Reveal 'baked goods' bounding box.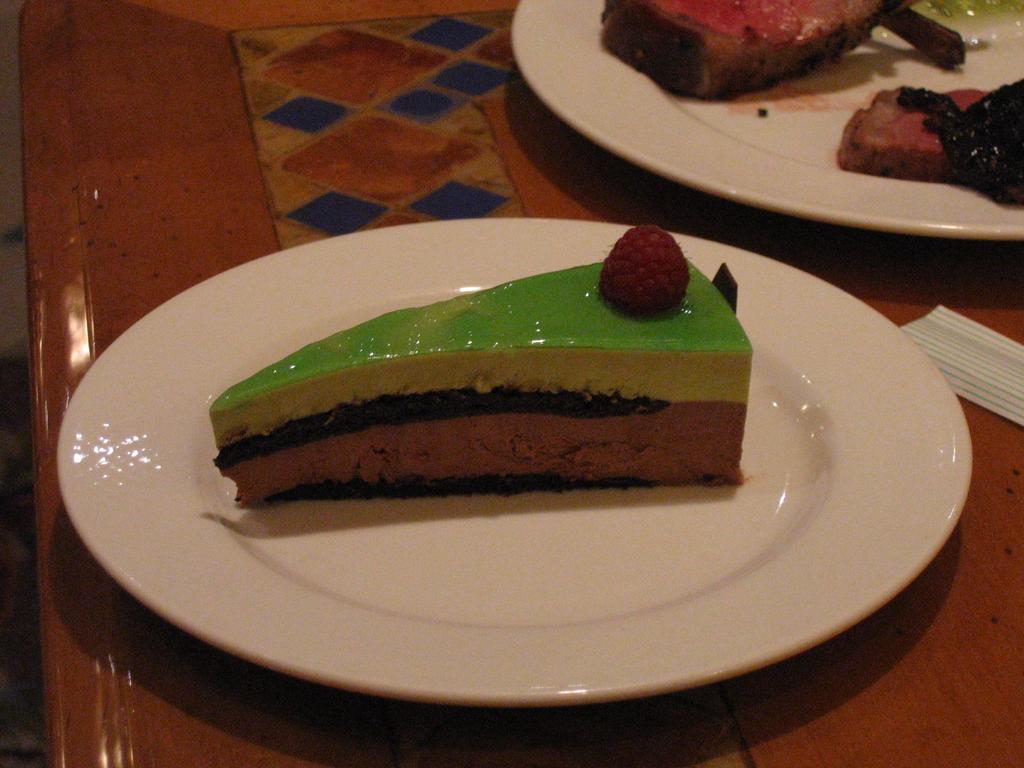
Revealed: select_region(602, 0, 929, 103).
